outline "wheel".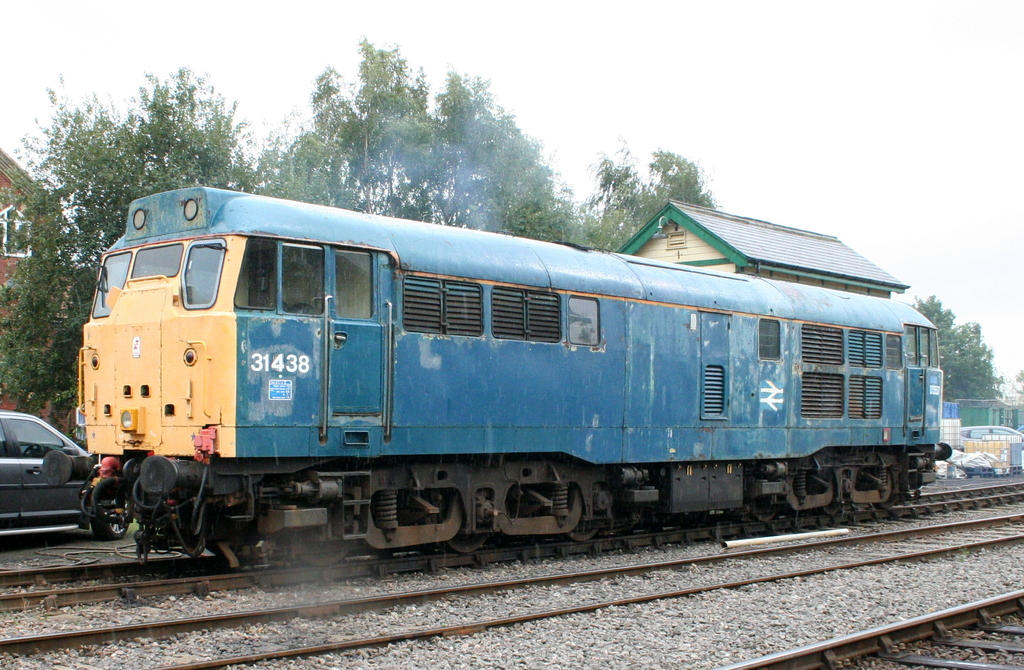
Outline: (567, 529, 601, 542).
